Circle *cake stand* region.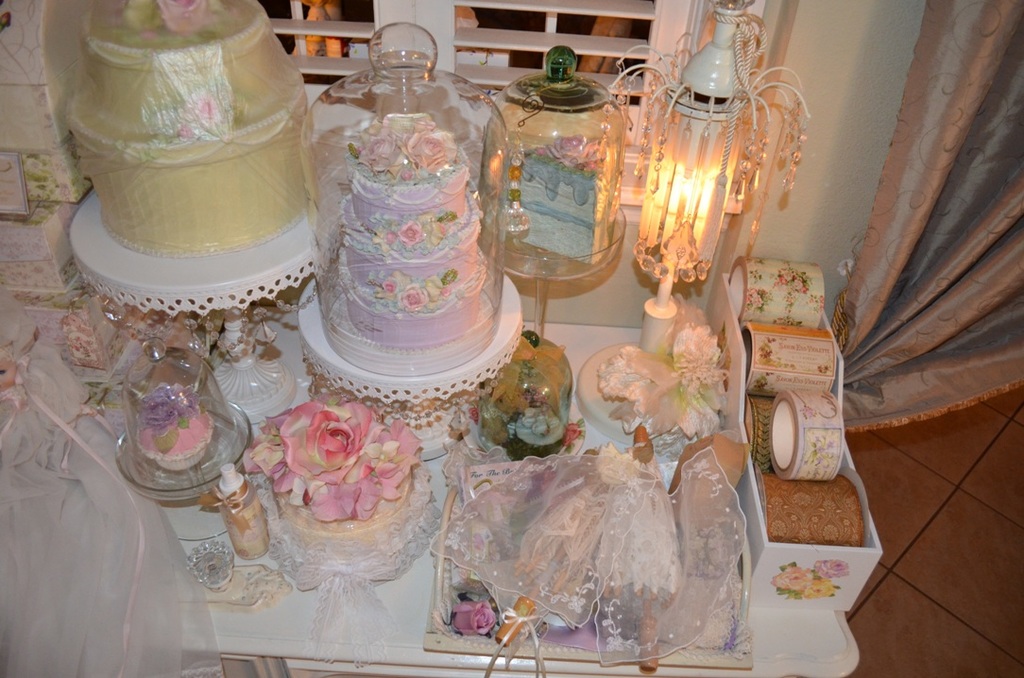
Region: (x1=120, y1=405, x2=243, y2=512).
